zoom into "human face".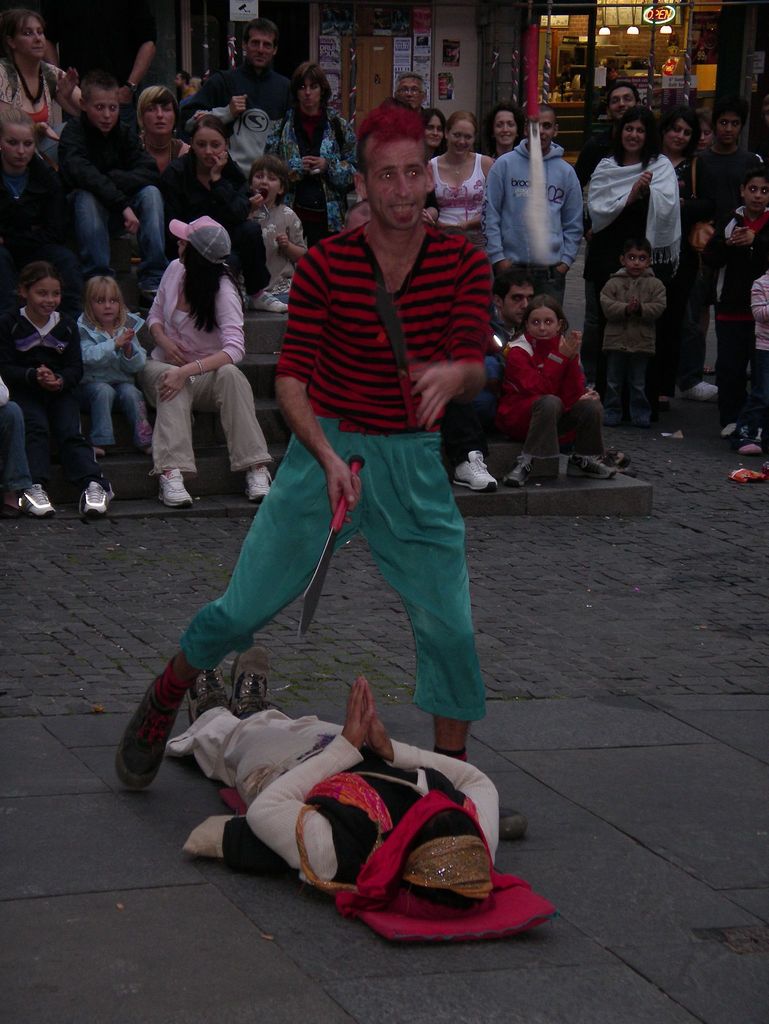
Zoom target: <region>28, 275, 60, 317</region>.
